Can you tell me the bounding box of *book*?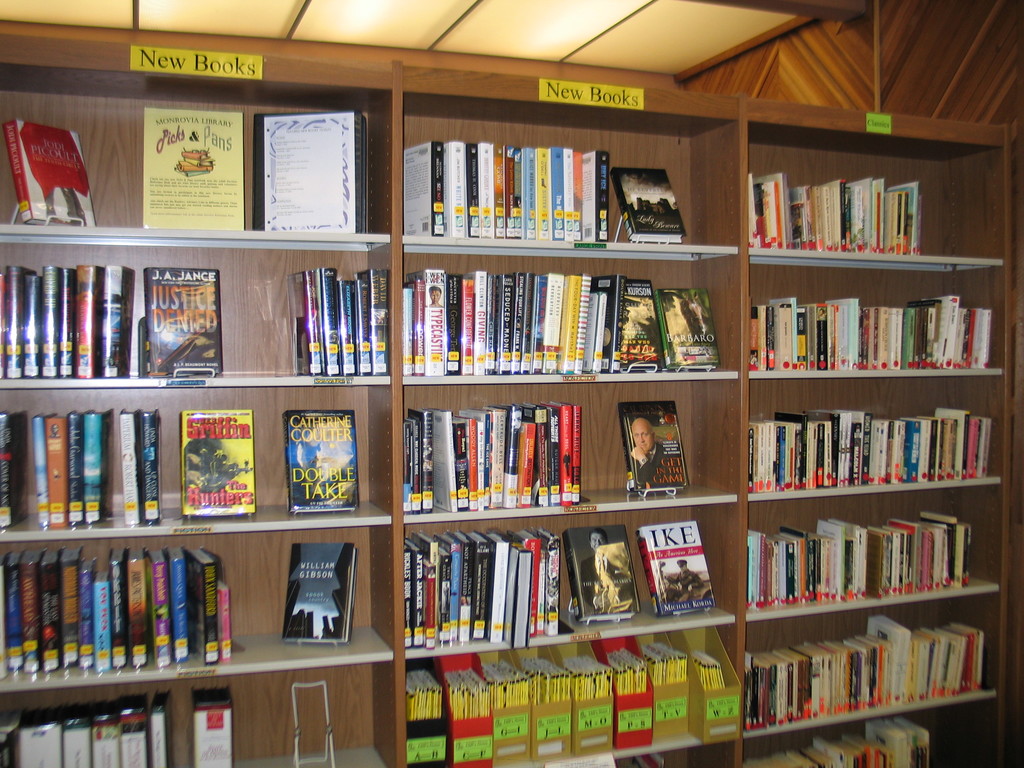
564, 522, 643, 621.
